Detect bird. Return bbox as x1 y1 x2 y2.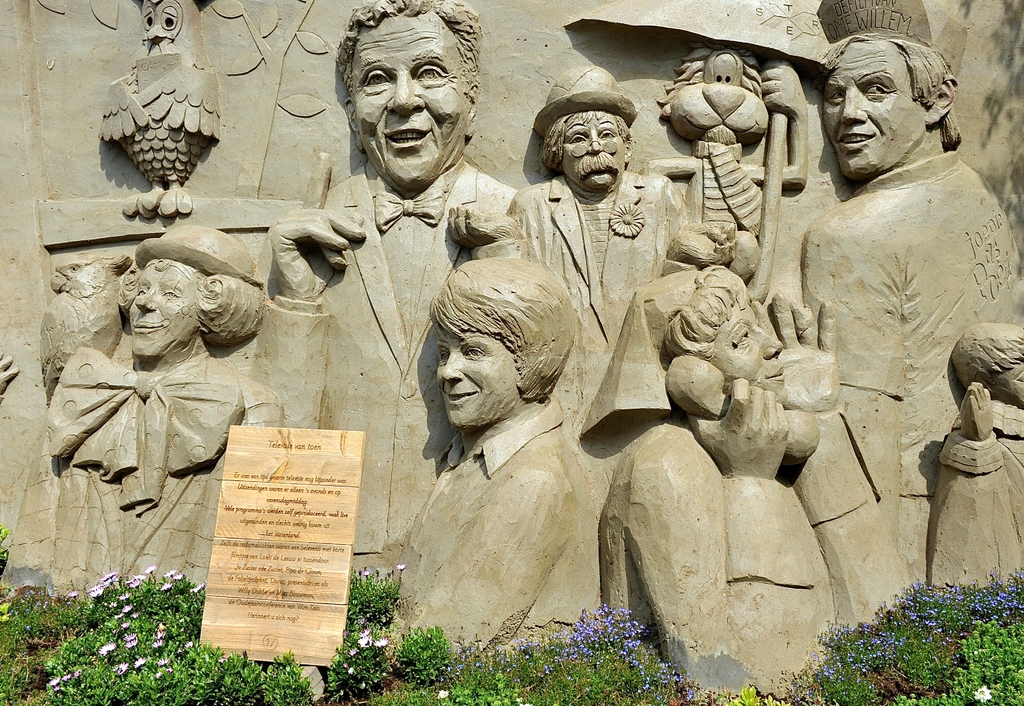
92 0 218 222.
